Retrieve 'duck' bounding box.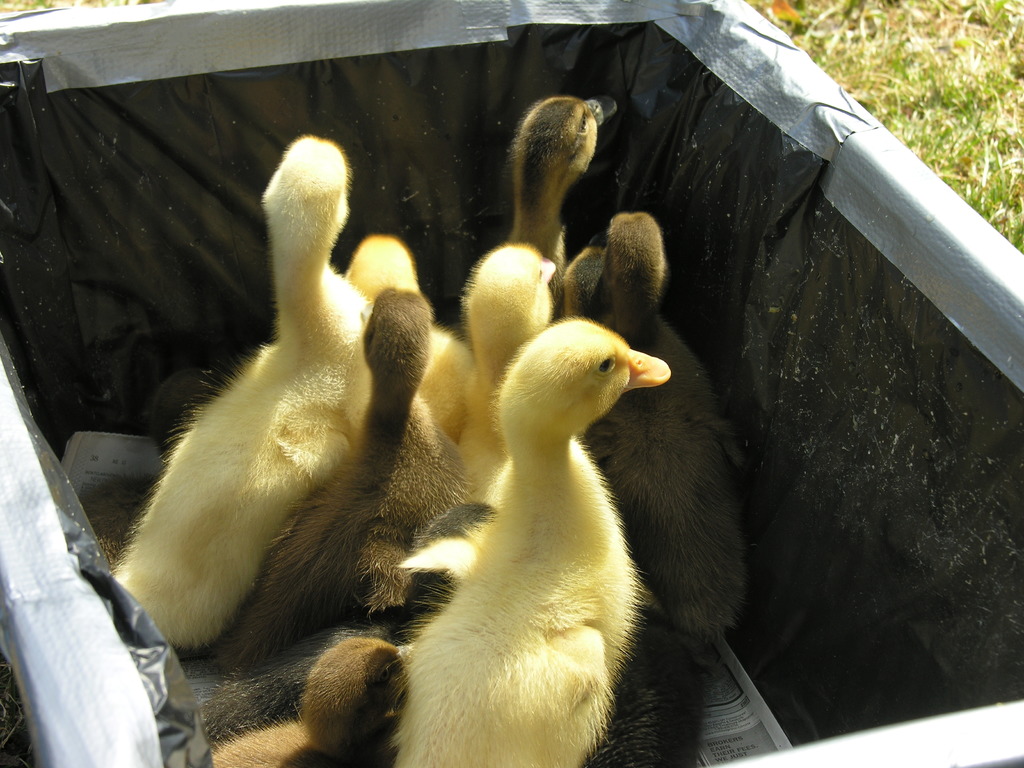
Bounding box: <region>517, 93, 626, 260</region>.
